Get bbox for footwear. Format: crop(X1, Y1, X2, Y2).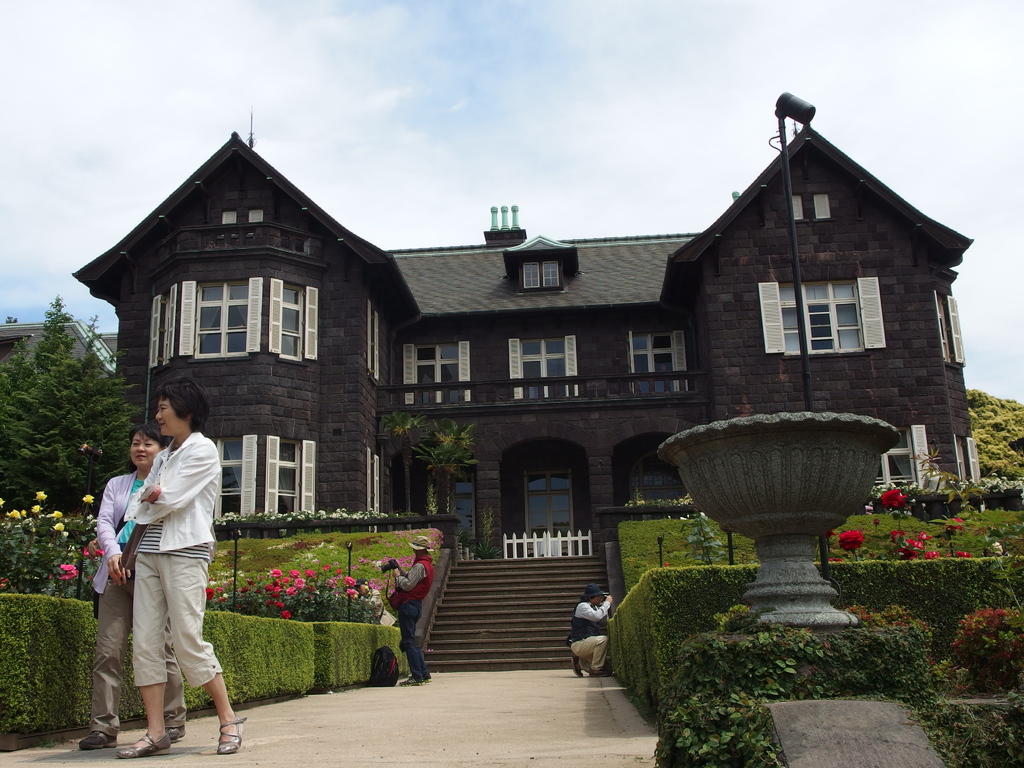
crop(590, 666, 609, 678).
